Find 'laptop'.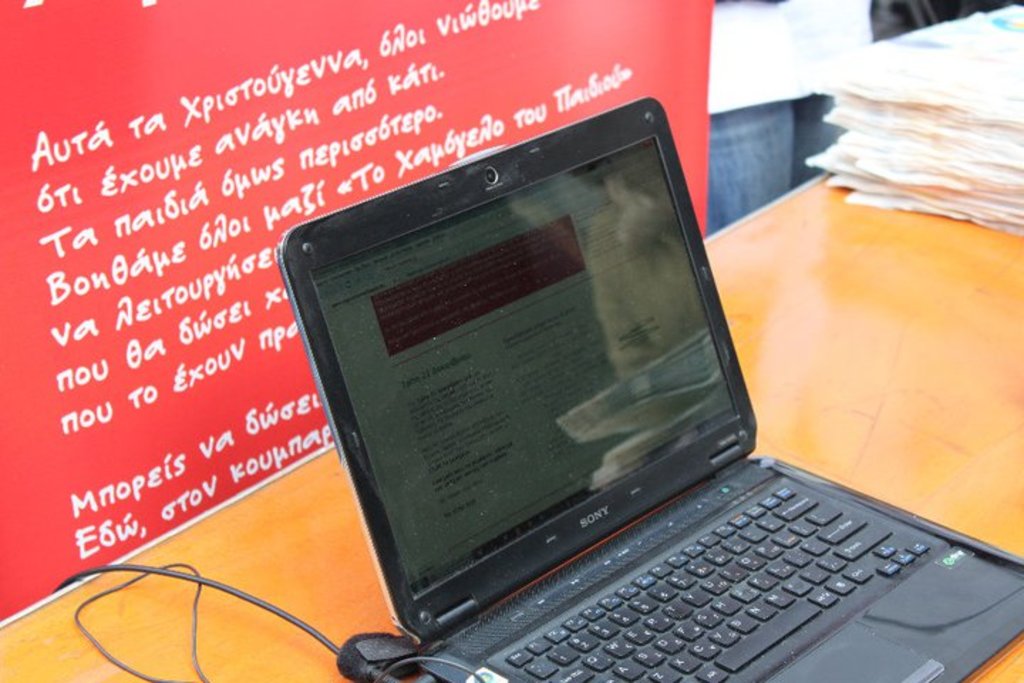
<box>262,115,1023,682</box>.
